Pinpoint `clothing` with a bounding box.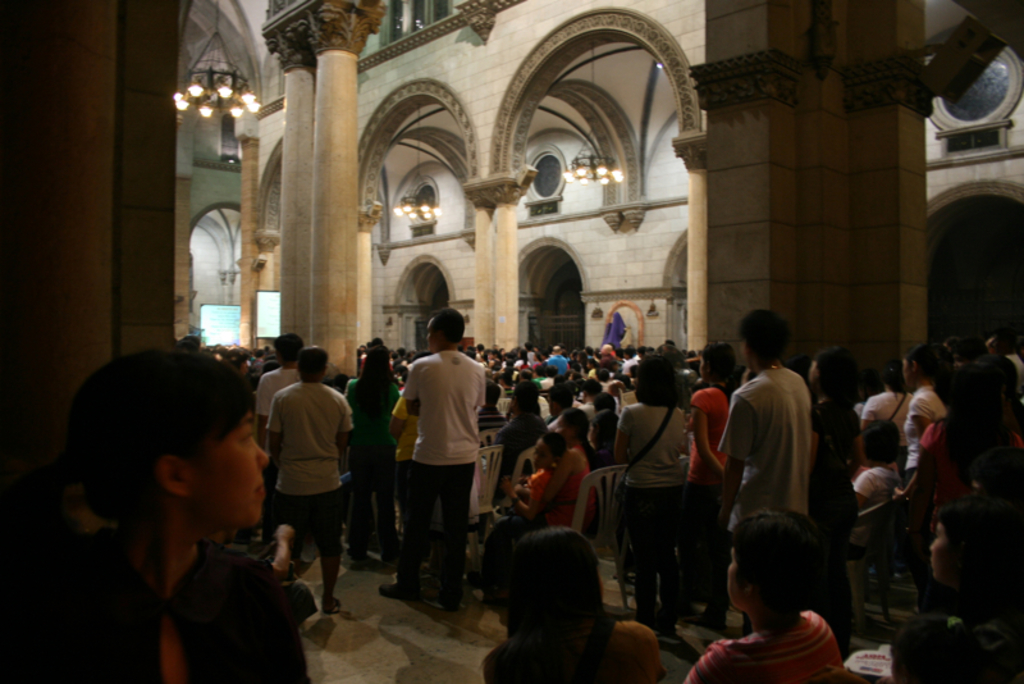
842:346:915:505.
